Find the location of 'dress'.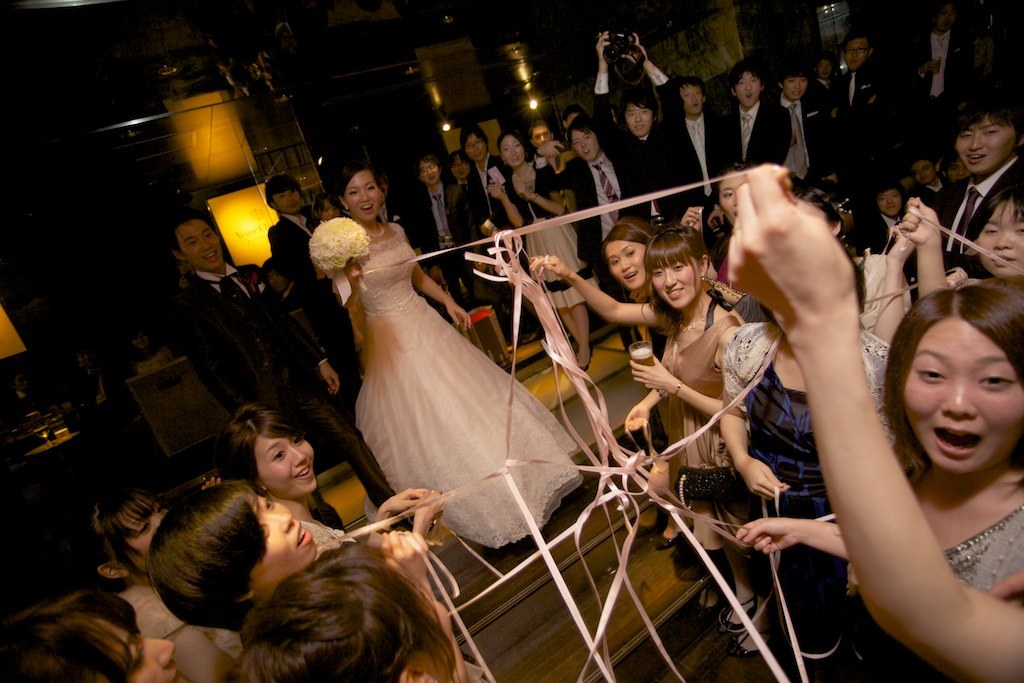
Location: (713, 325, 908, 677).
